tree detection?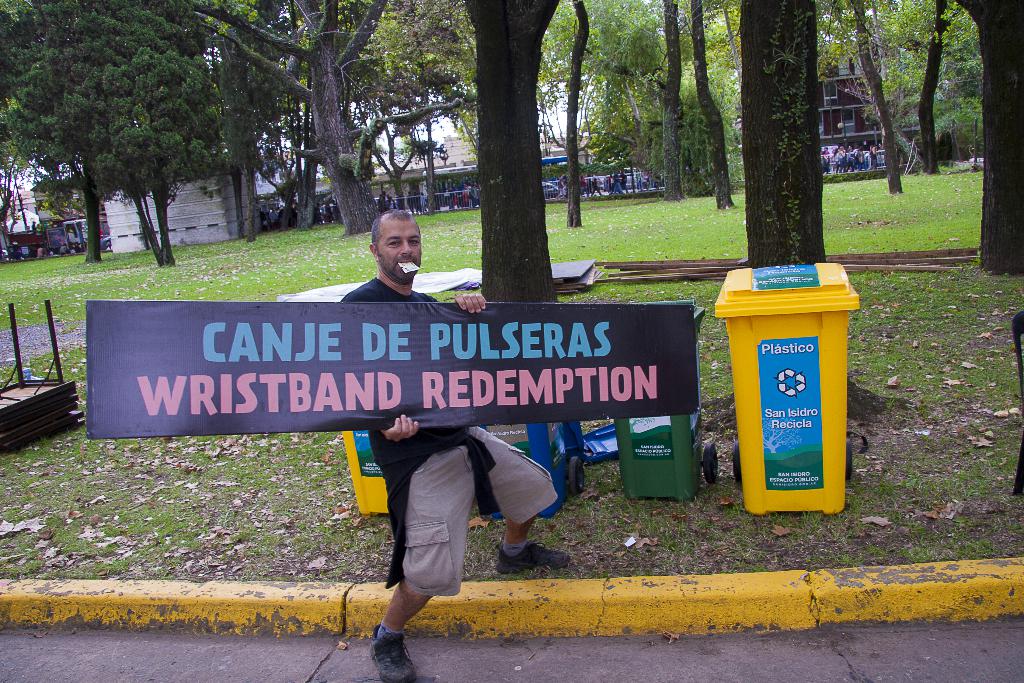
{"x1": 740, "y1": 0, "x2": 828, "y2": 268}
